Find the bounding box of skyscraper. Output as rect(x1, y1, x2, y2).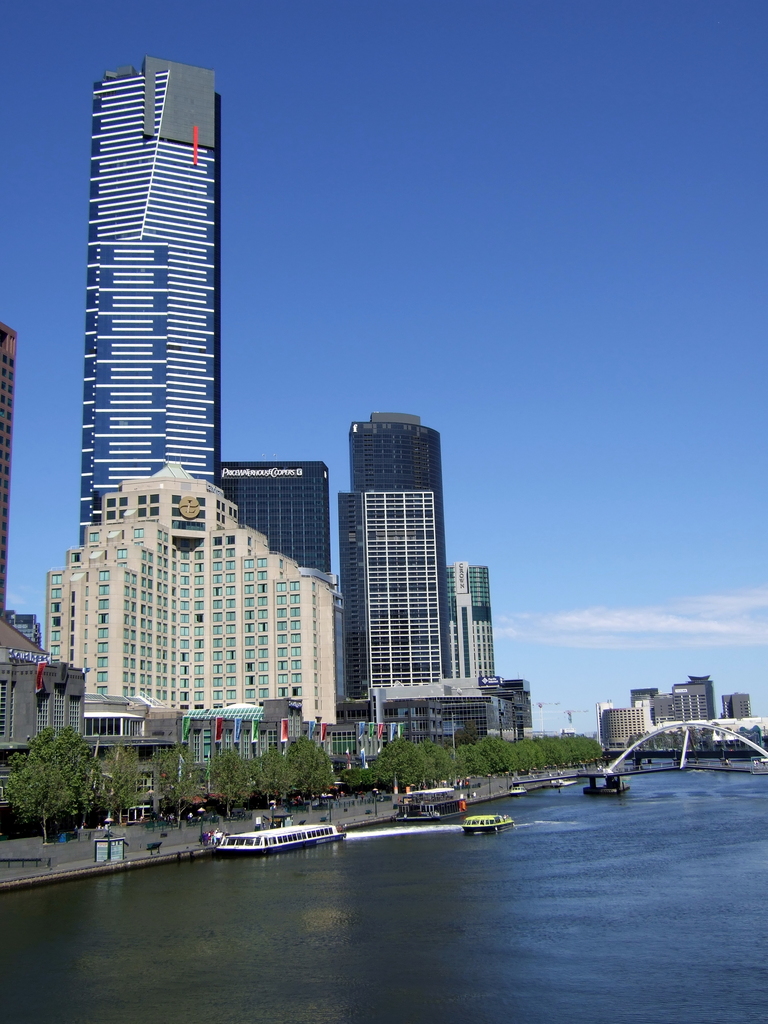
rect(47, 67, 246, 508).
